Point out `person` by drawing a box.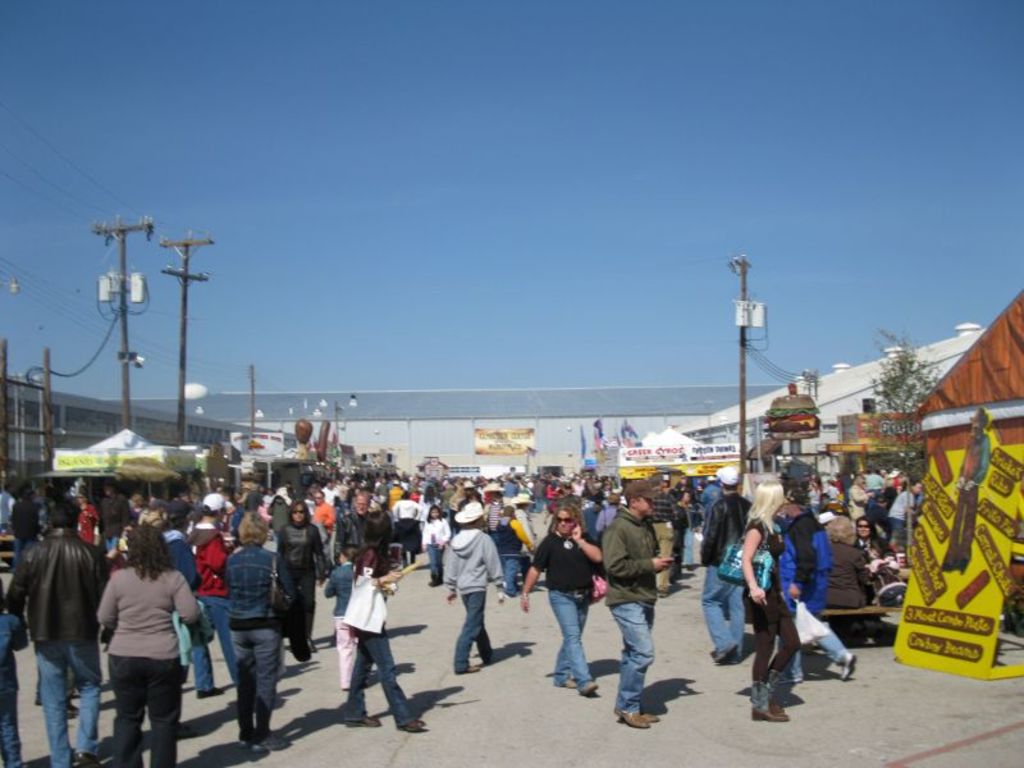
pyautogui.locateOnScreen(314, 507, 416, 739).
